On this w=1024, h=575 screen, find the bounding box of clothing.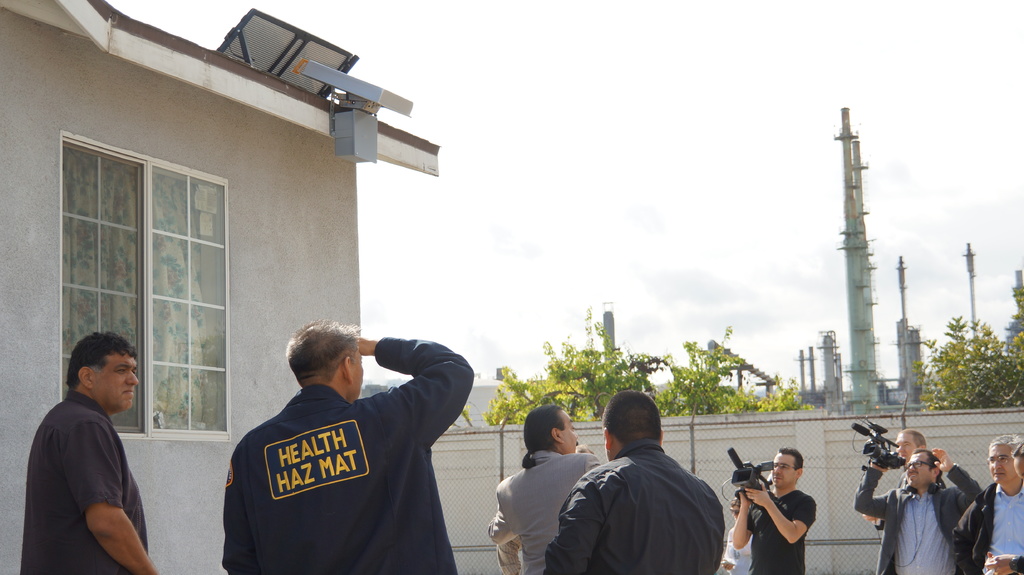
Bounding box: {"x1": 541, "y1": 430, "x2": 723, "y2": 574}.
